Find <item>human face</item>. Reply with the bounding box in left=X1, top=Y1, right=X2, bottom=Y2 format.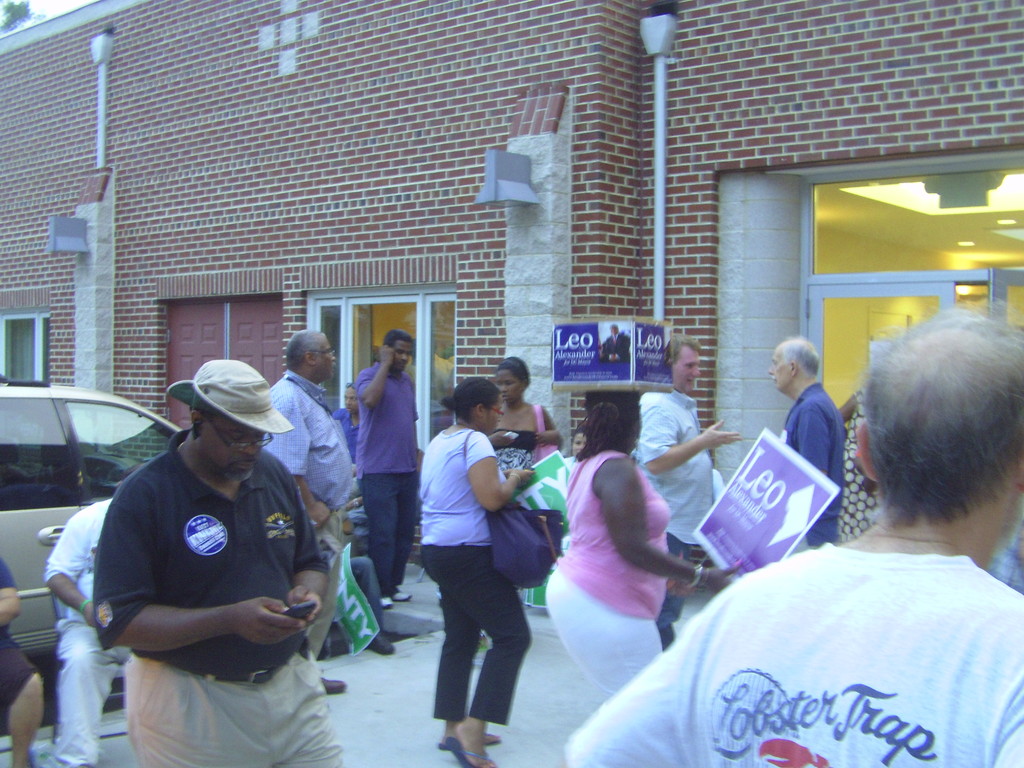
left=392, top=339, right=412, bottom=373.
